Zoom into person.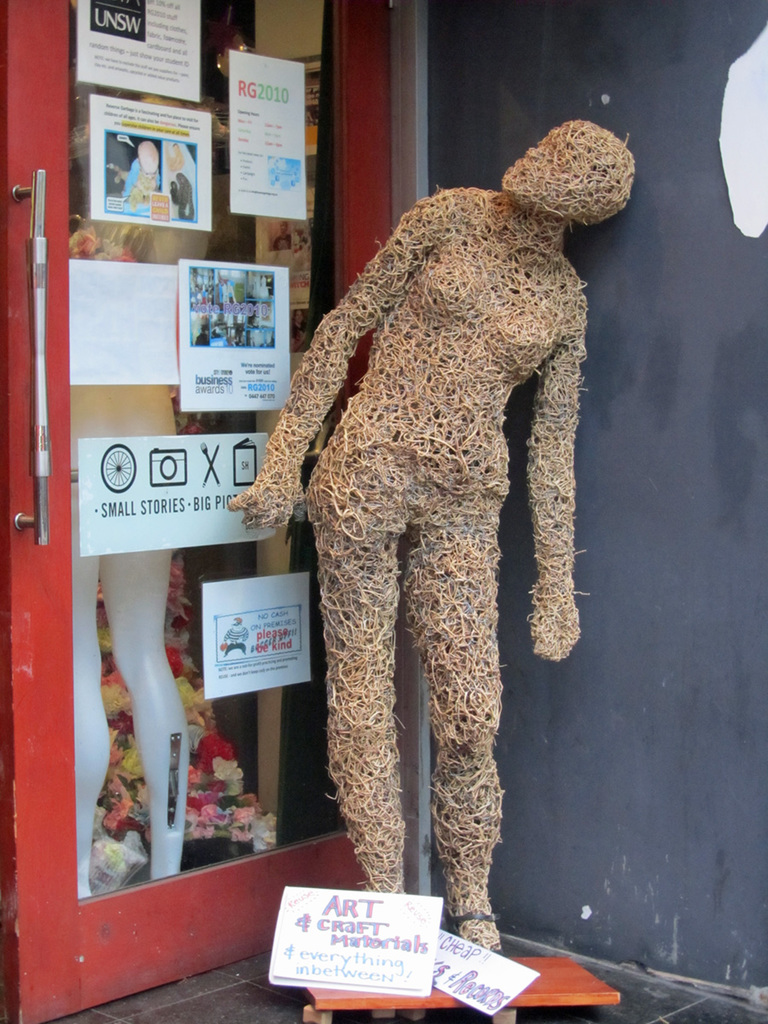
Zoom target: 69, 102, 186, 899.
